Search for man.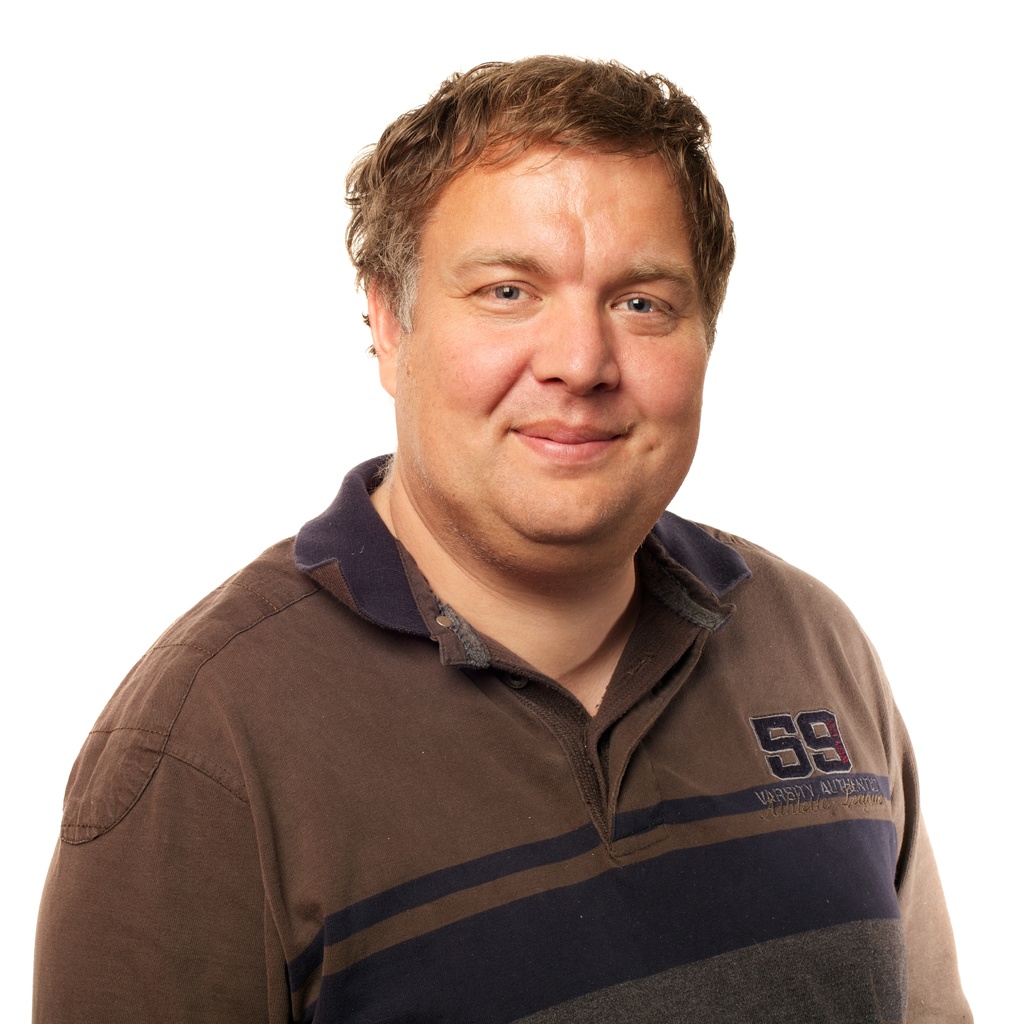
Found at region(58, 58, 997, 986).
